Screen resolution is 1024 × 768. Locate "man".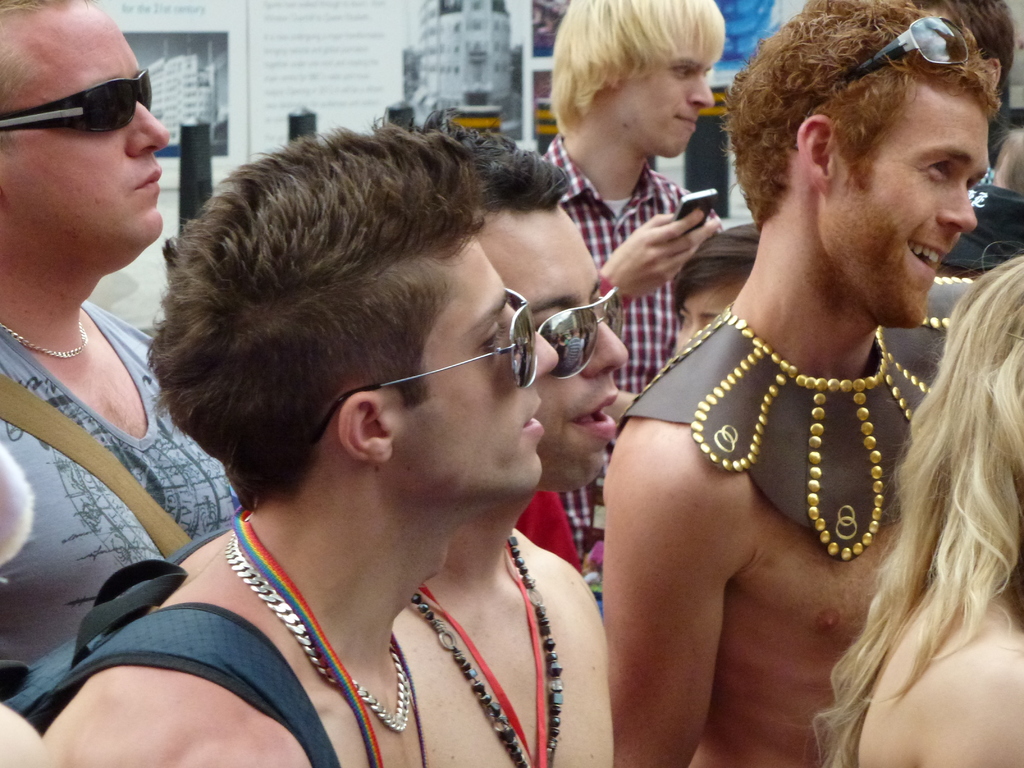
<bbox>564, 0, 1009, 744</bbox>.
